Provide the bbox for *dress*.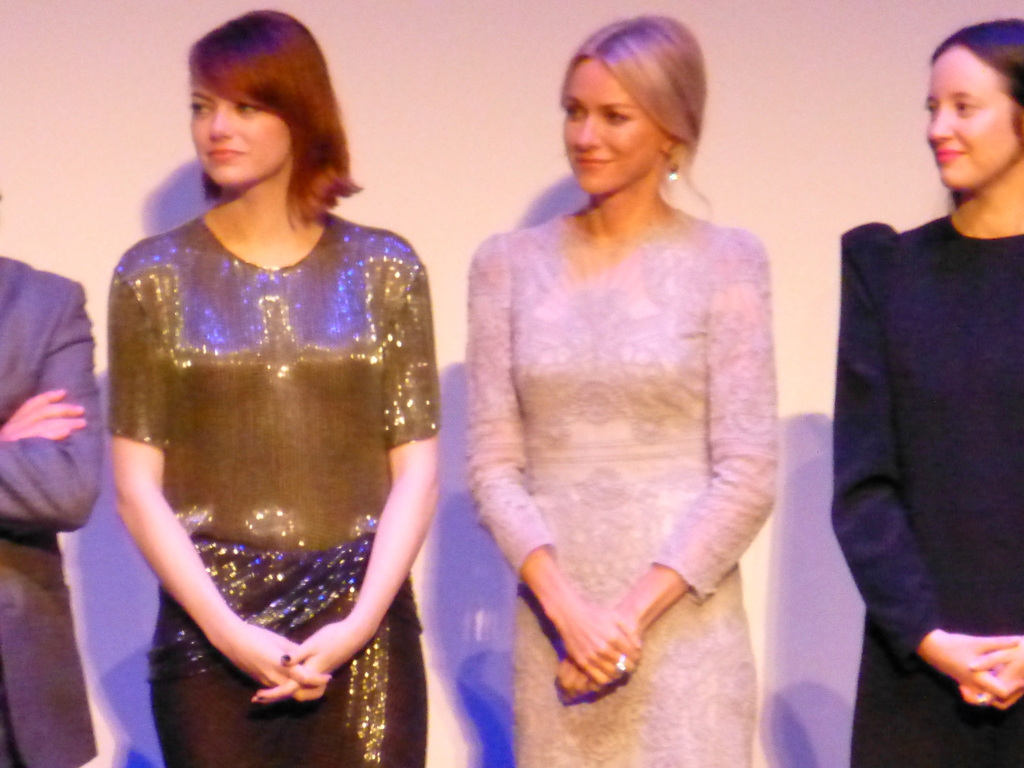
region(824, 196, 1023, 767).
